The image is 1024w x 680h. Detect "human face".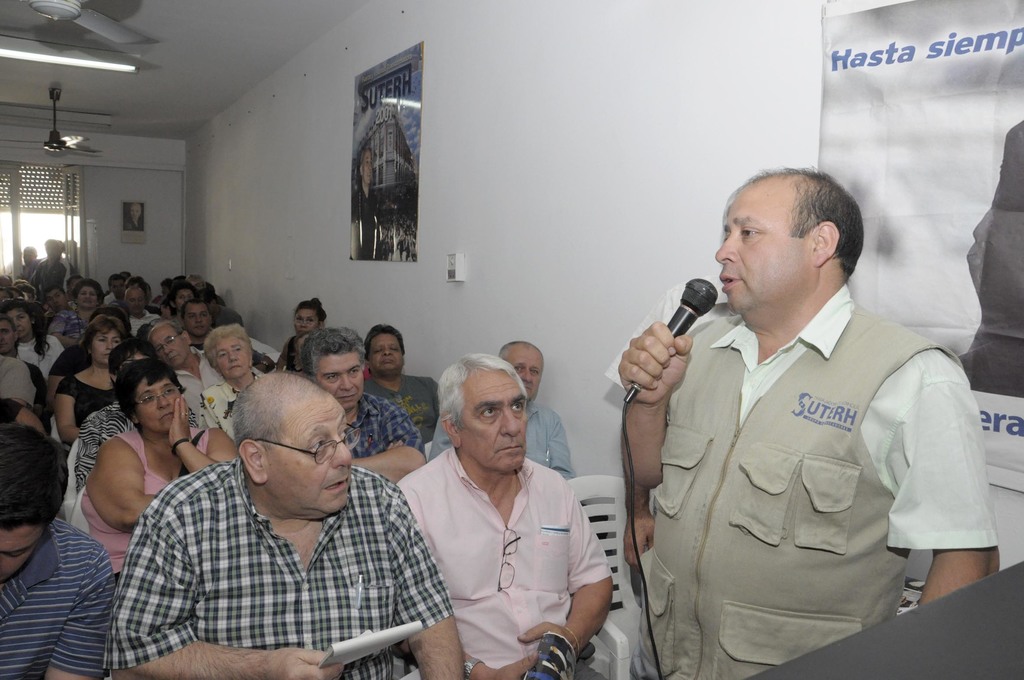
Detection: [125,293,147,316].
